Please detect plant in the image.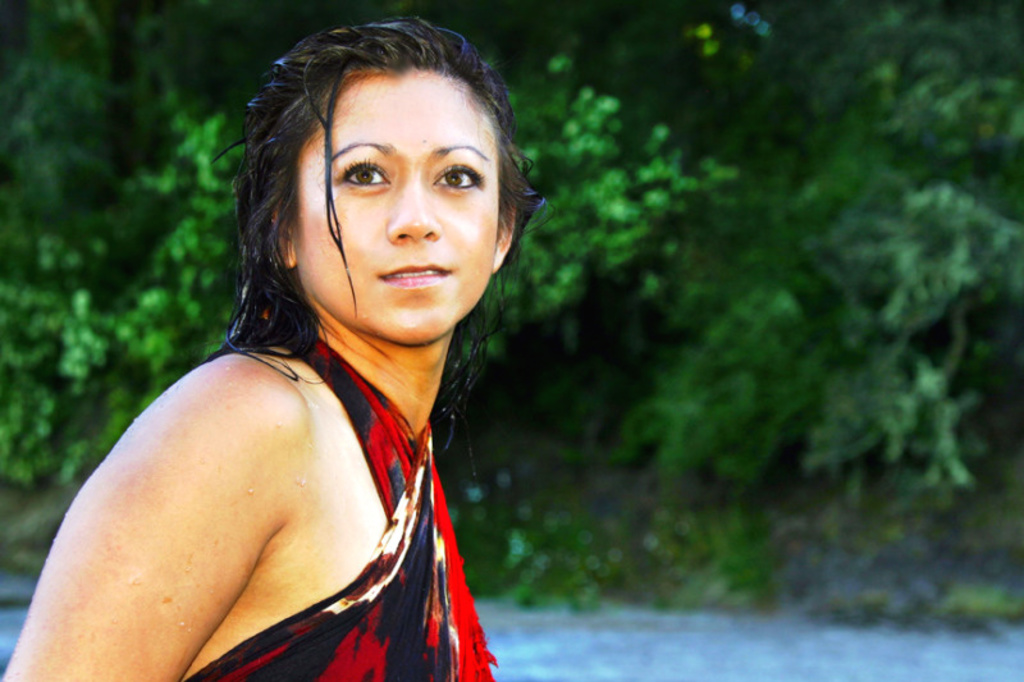
(x1=0, y1=399, x2=120, y2=560).
